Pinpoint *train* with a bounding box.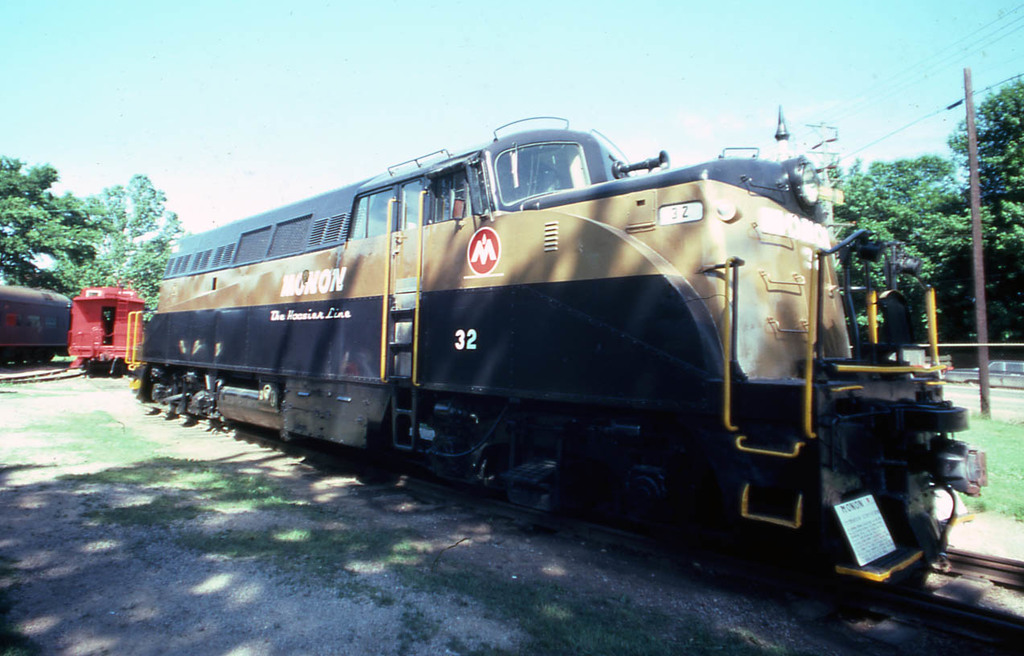
BBox(71, 284, 148, 370).
